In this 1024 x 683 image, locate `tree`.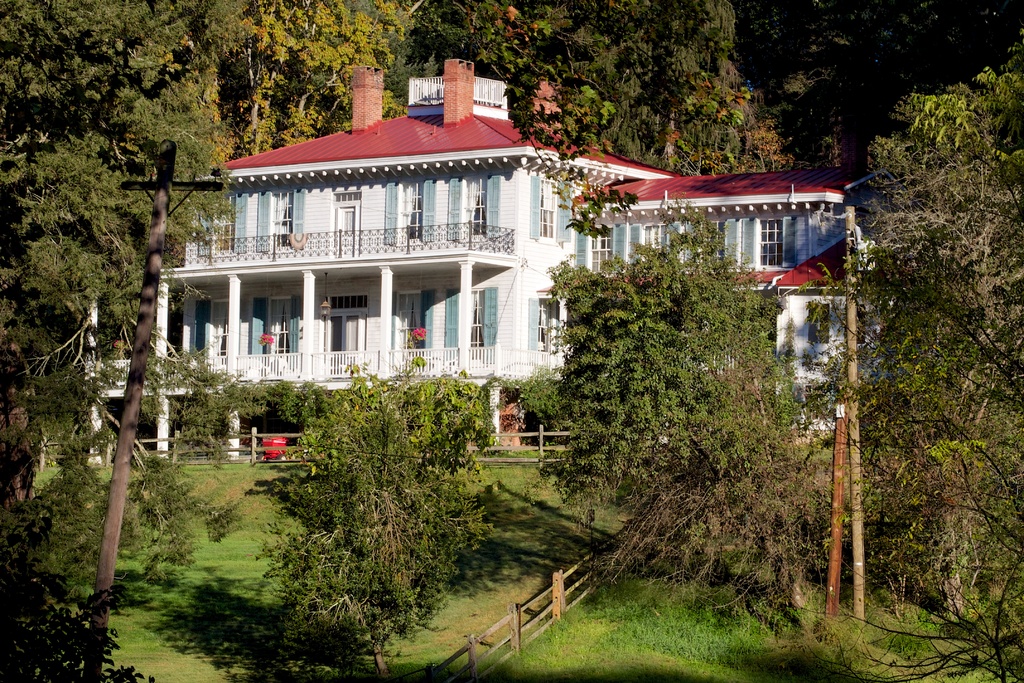
Bounding box: box=[539, 188, 792, 532].
